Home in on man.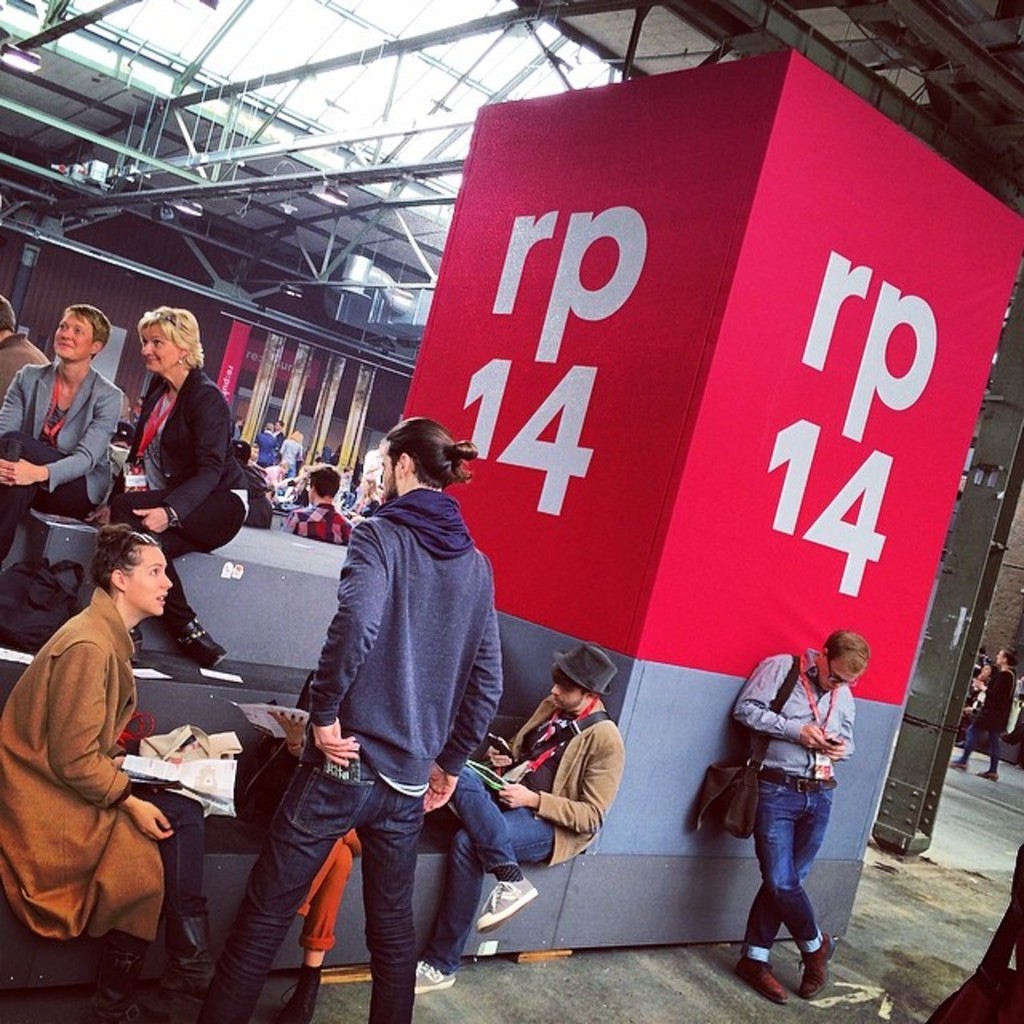
Homed in at BBox(202, 427, 509, 1006).
